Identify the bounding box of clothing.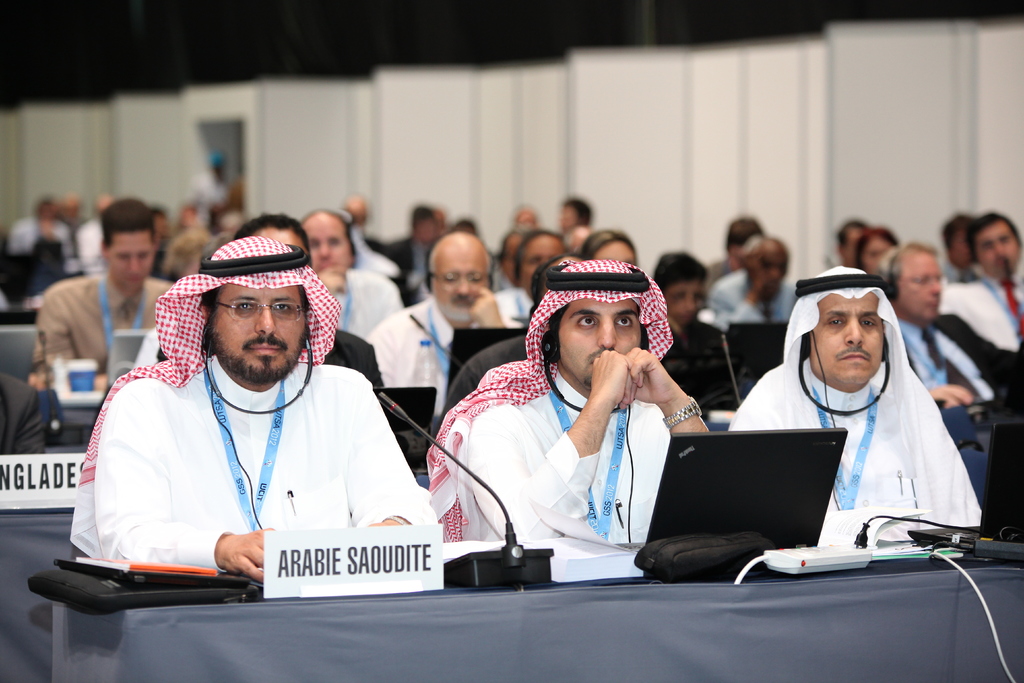
x1=358 y1=233 x2=392 y2=255.
